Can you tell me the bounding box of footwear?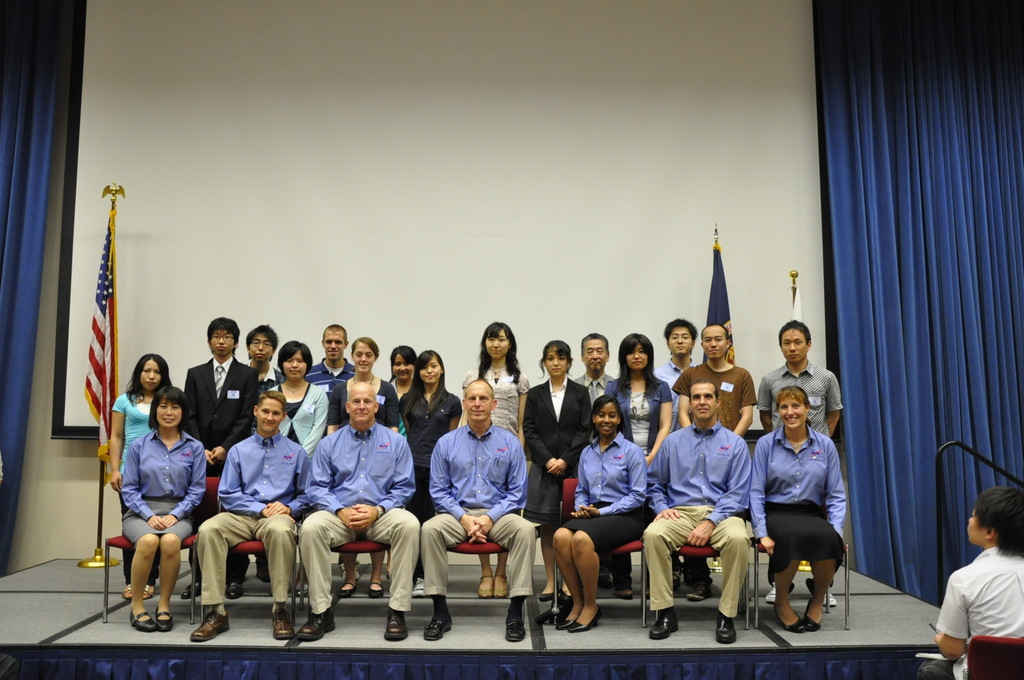
Rect(760, 579, 777, 604).
